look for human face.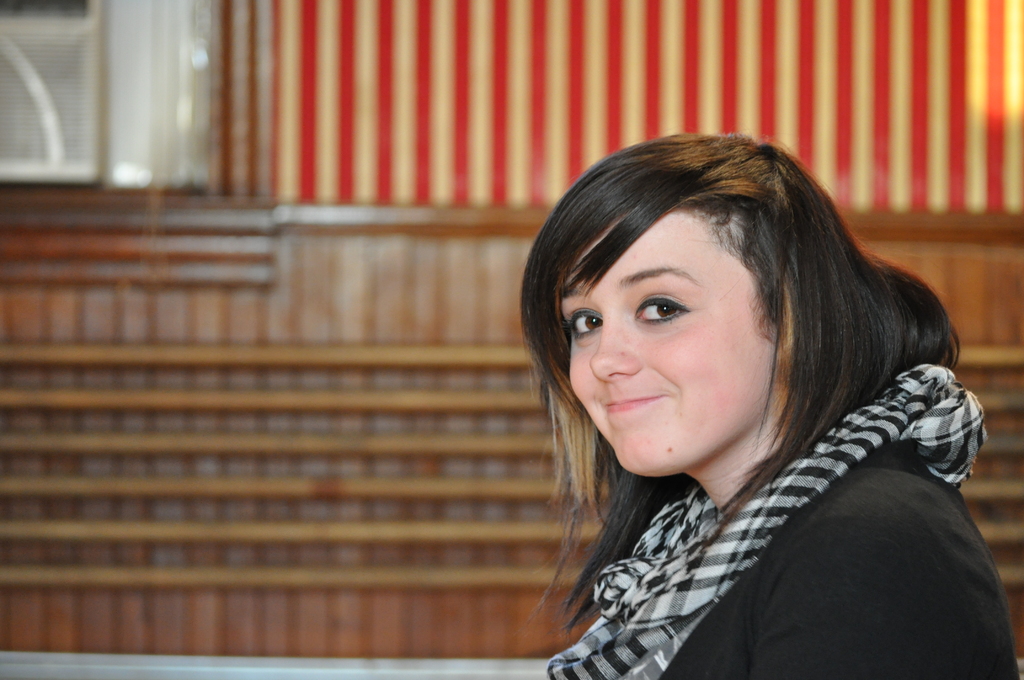
Found: region(565, 198, 797, 483).
